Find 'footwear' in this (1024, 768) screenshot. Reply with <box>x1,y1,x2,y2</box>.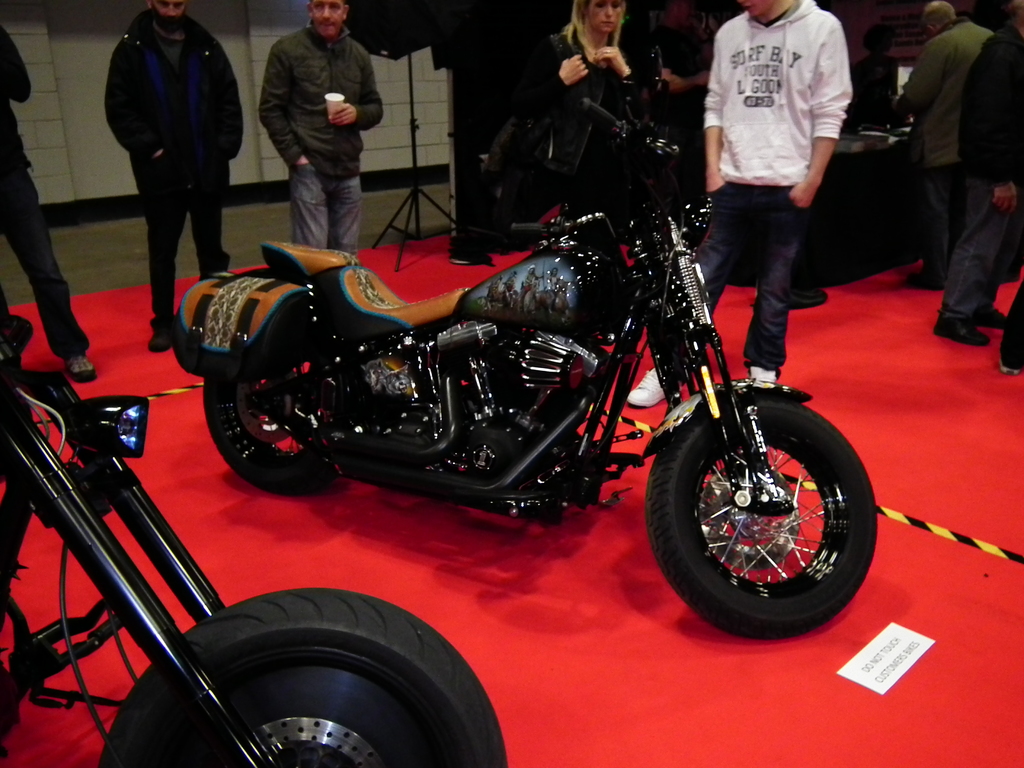
<box>908,267,947,289</box>.
